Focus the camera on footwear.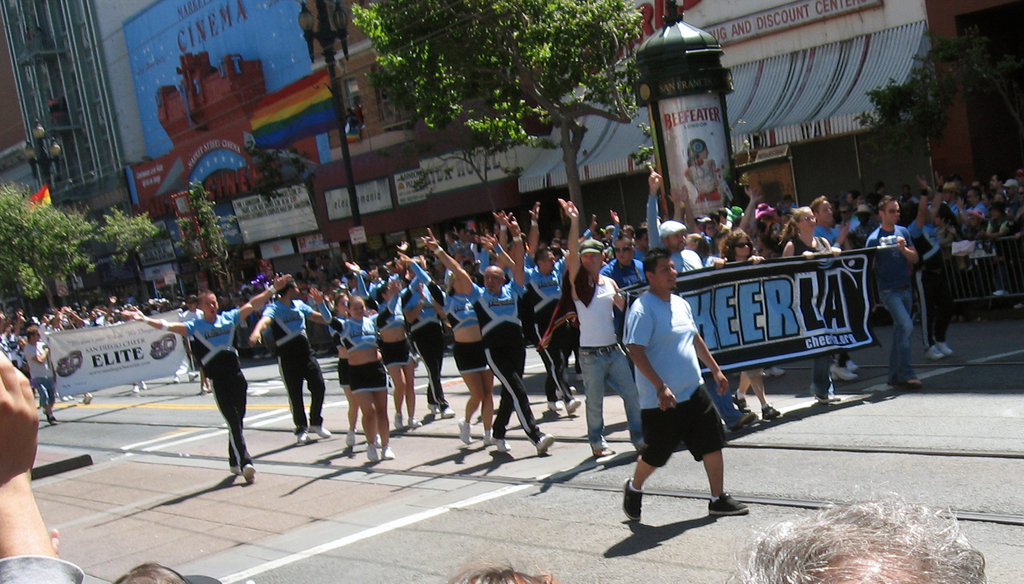
Focus region: left=440, top=404, right=457, bottom=418.
